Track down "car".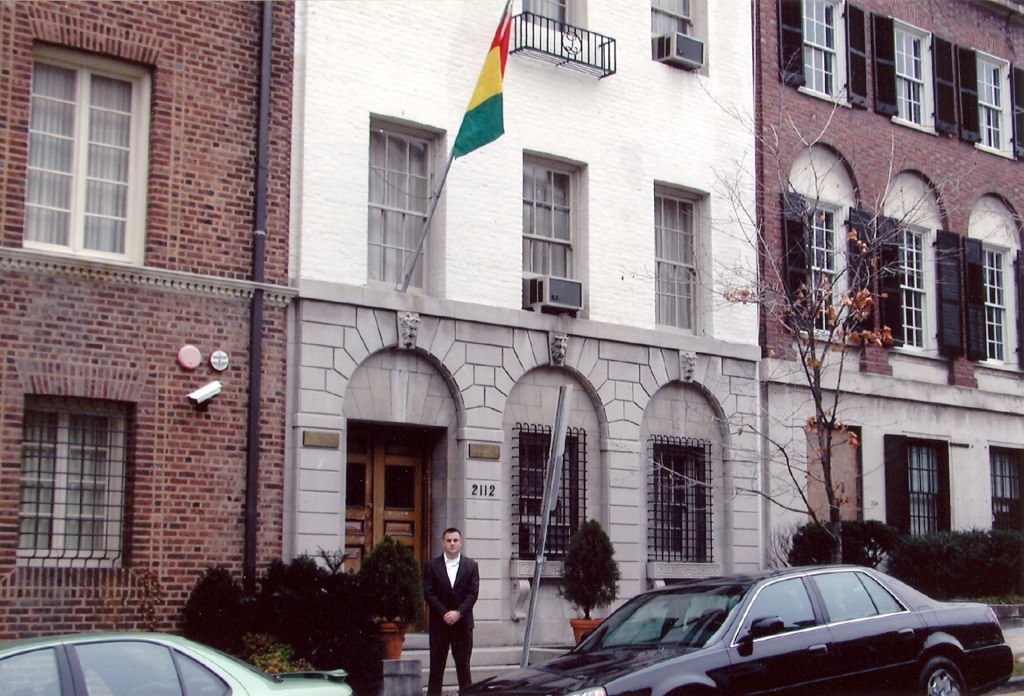
Tracked to (0, 631, 371, 695).
